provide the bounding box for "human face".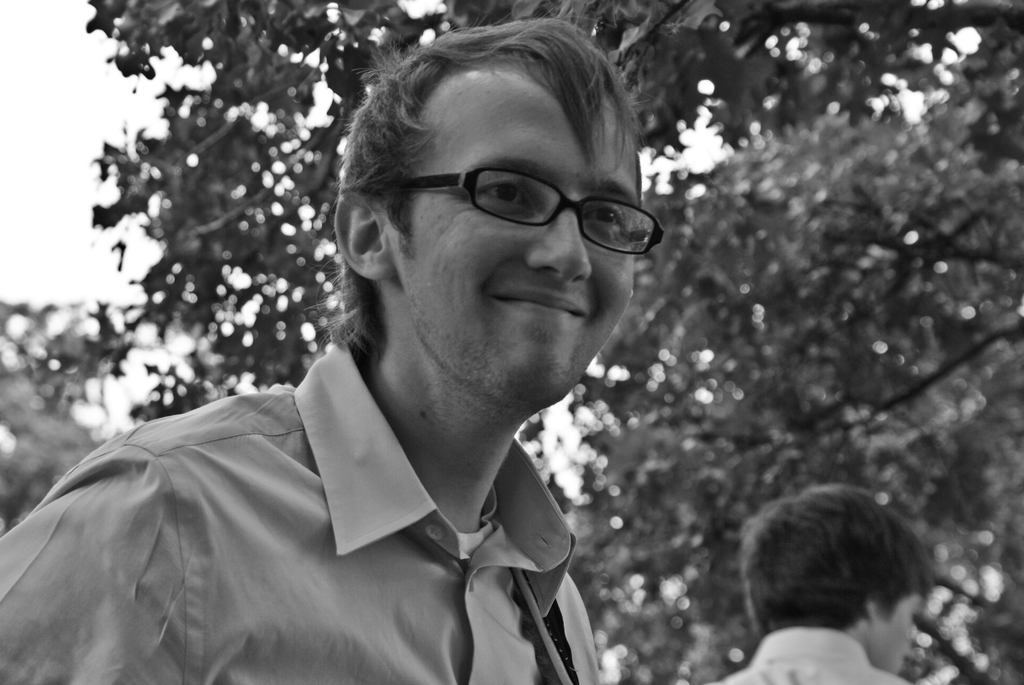
[409, 77, 631, 392].
